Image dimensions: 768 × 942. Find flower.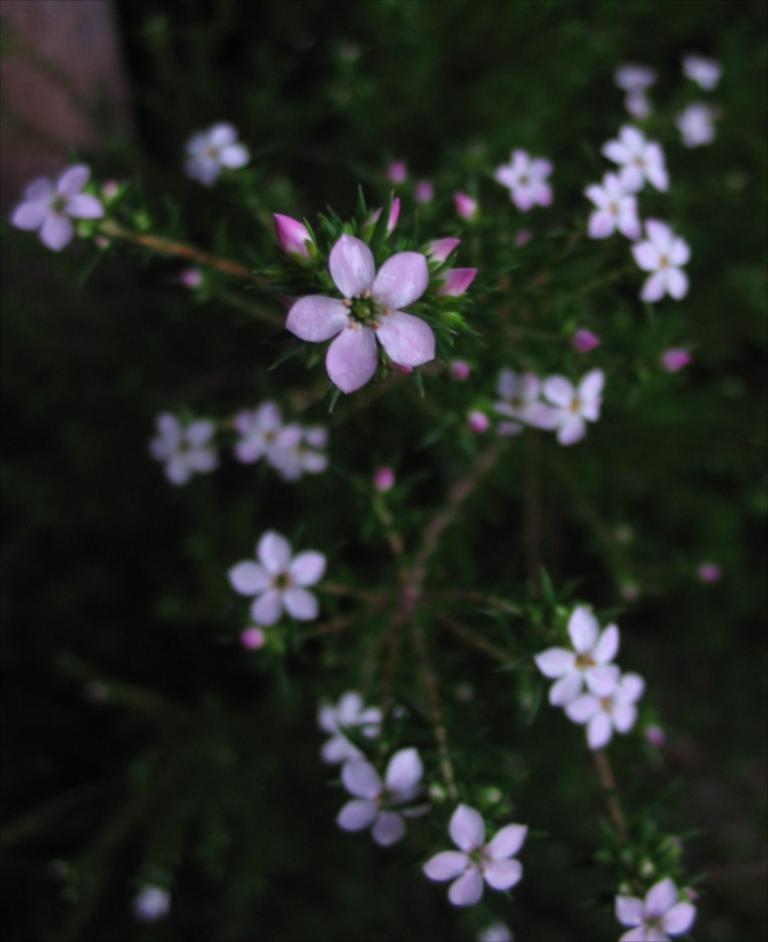
locate(621, 221, 694, 314).
